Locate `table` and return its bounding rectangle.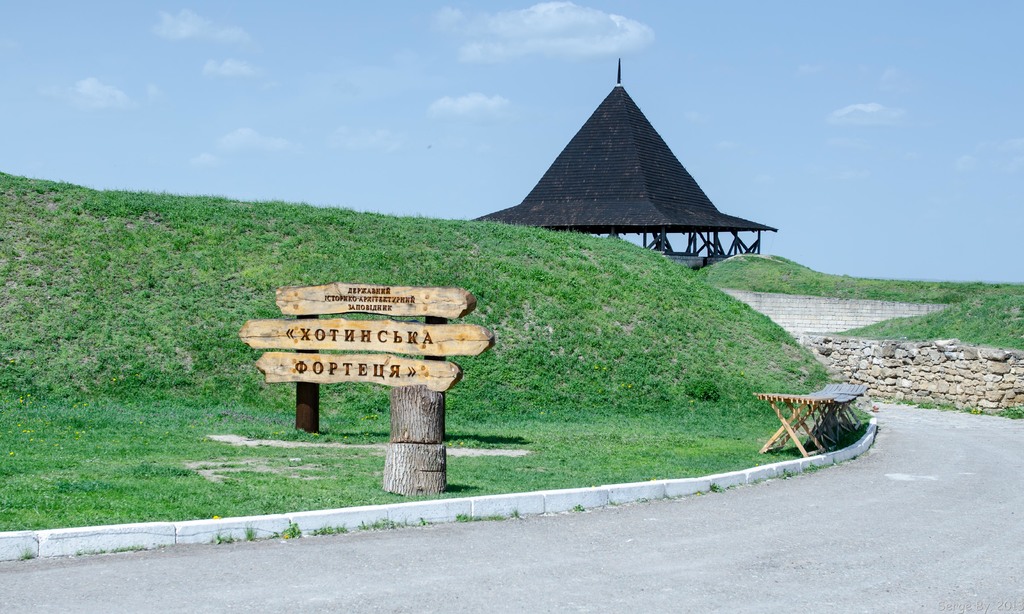
locate(753, 393, 833, 459).
